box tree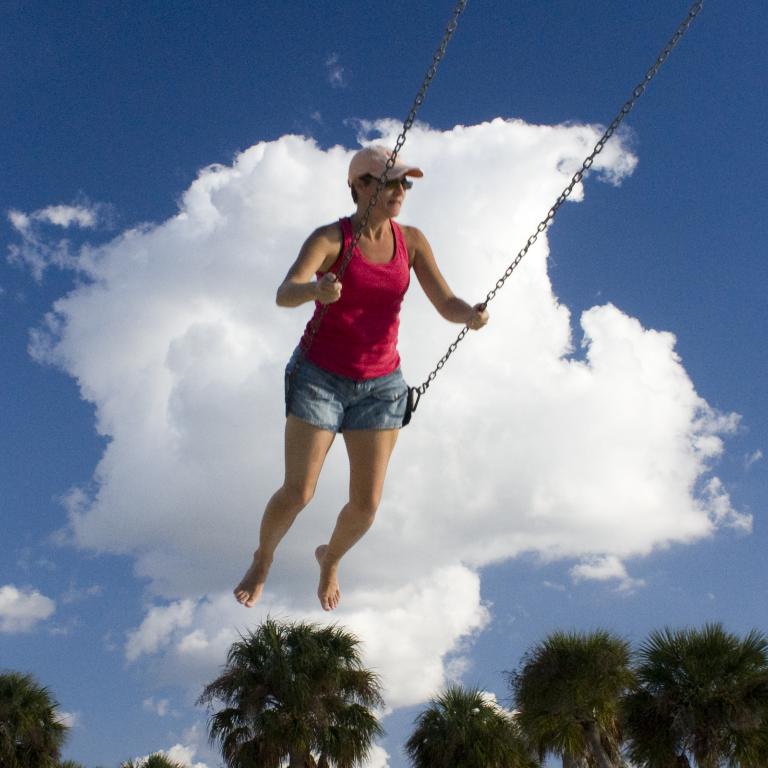
[left=503, top=627, right=645, bottom=767]
